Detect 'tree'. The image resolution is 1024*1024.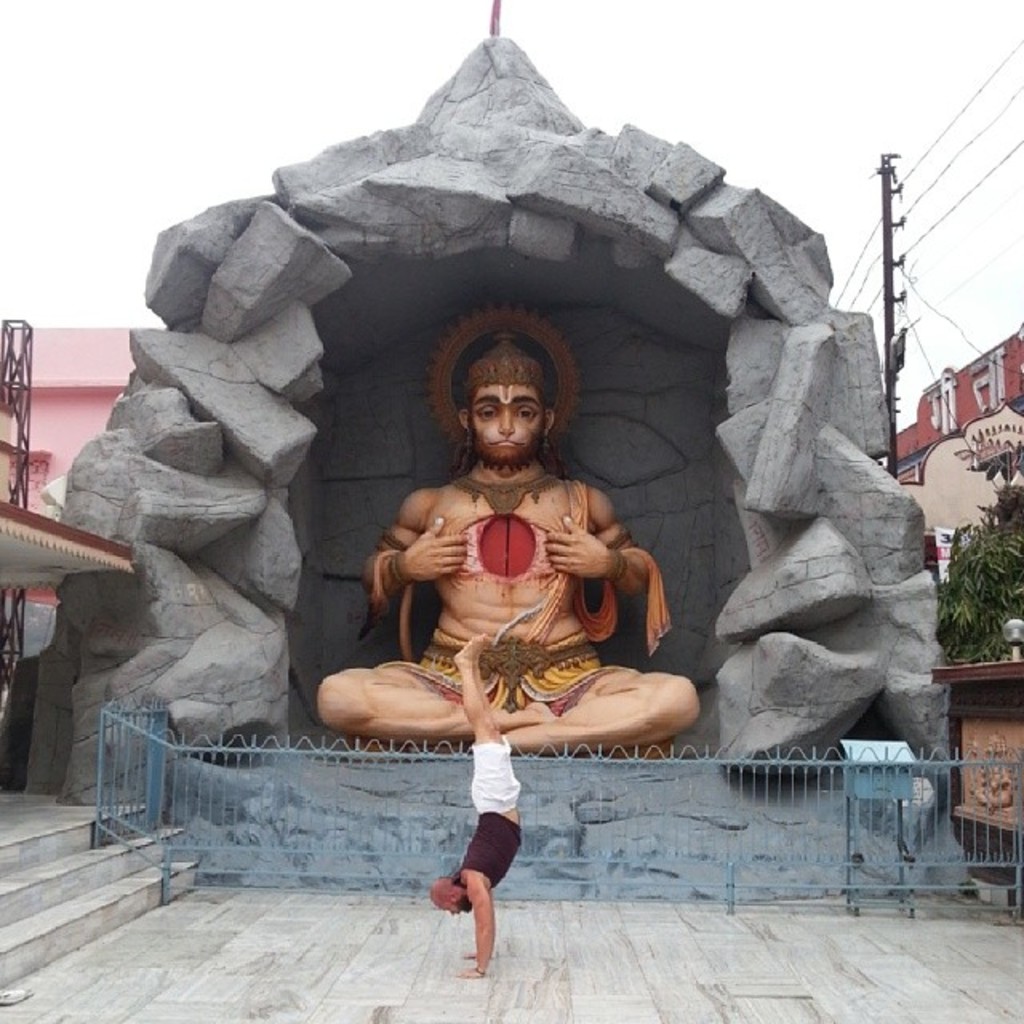
{"x1": 936, "y1": 496, "x2": 1022, "y2": 664}.
